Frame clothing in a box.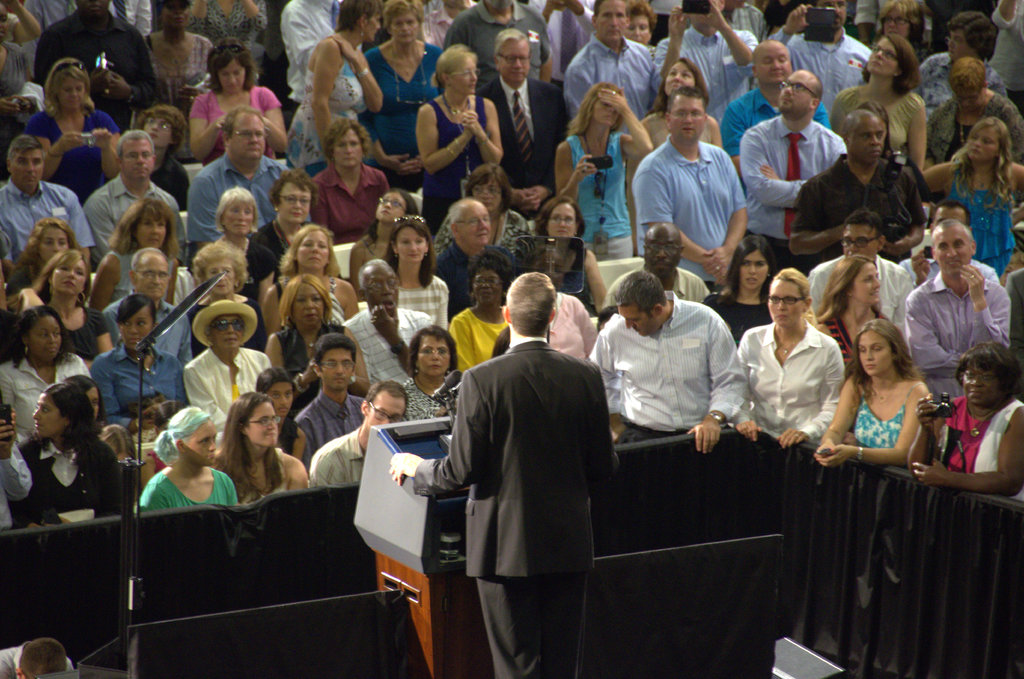
l=2, t=268, r=57, b=309.
